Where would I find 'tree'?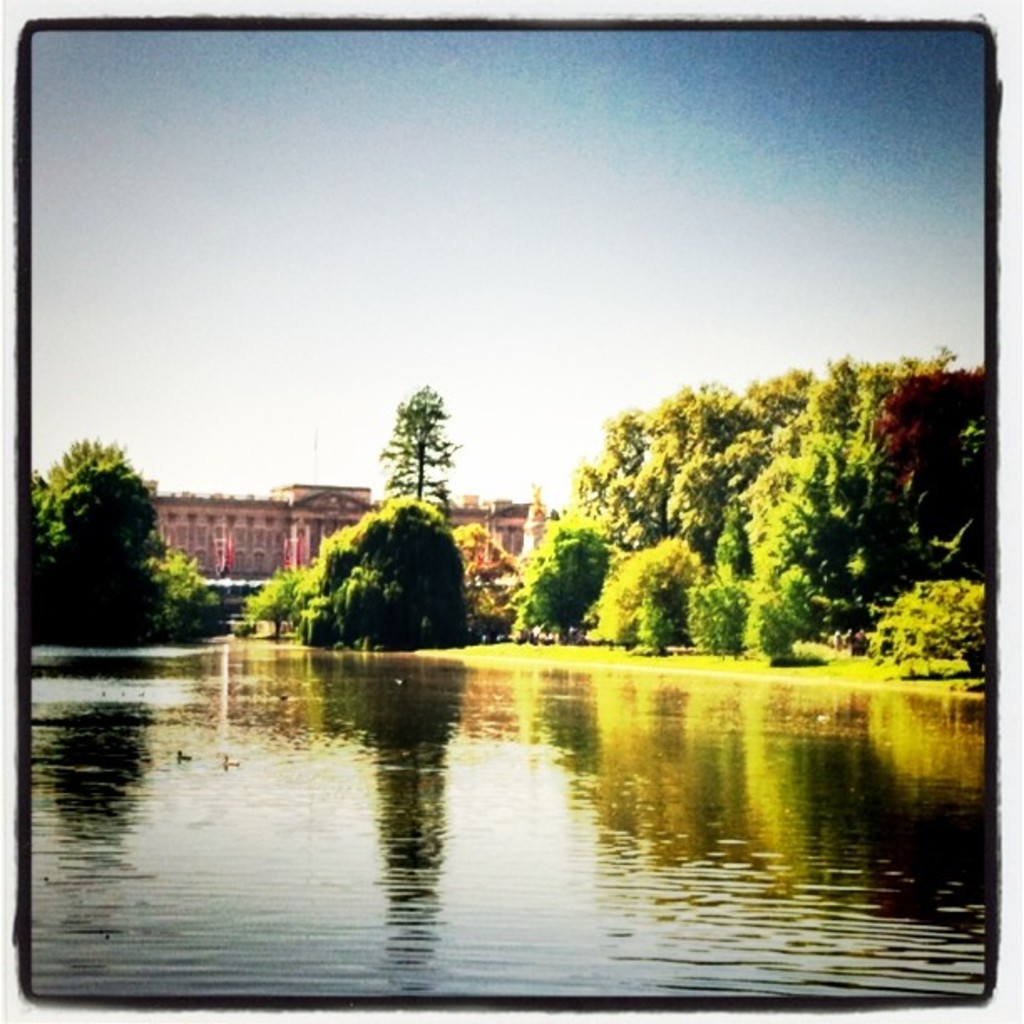
At pyautogui.locateOnScreen(703, 515, 760, 649).
